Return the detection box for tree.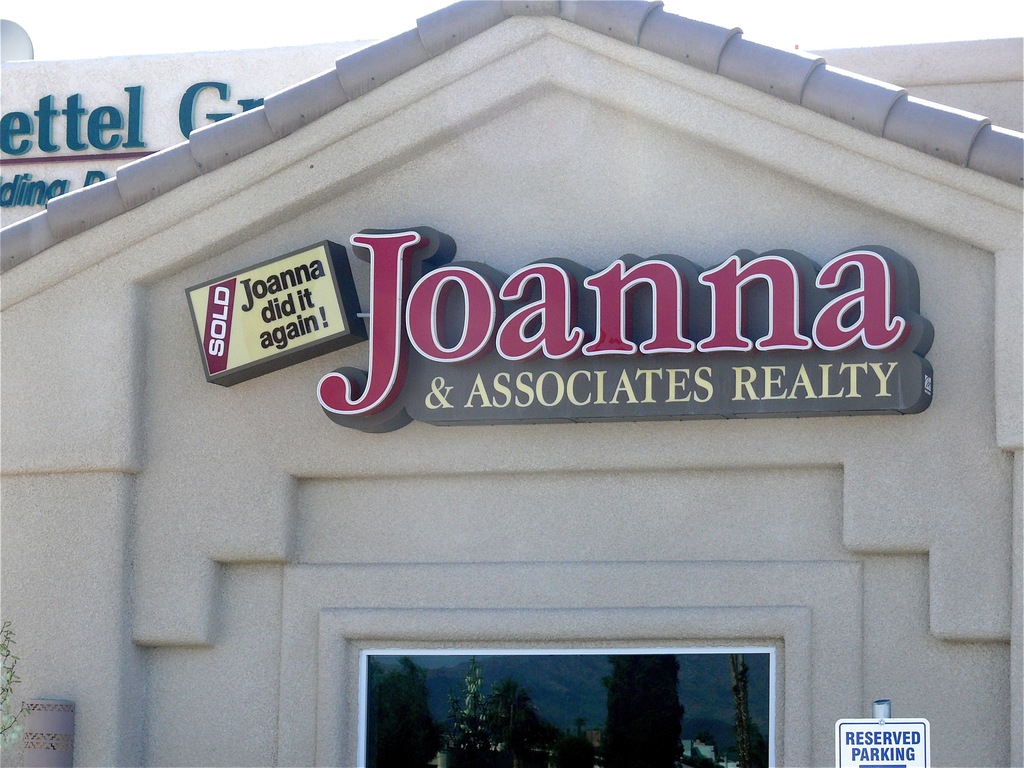
596,664,681,766.
